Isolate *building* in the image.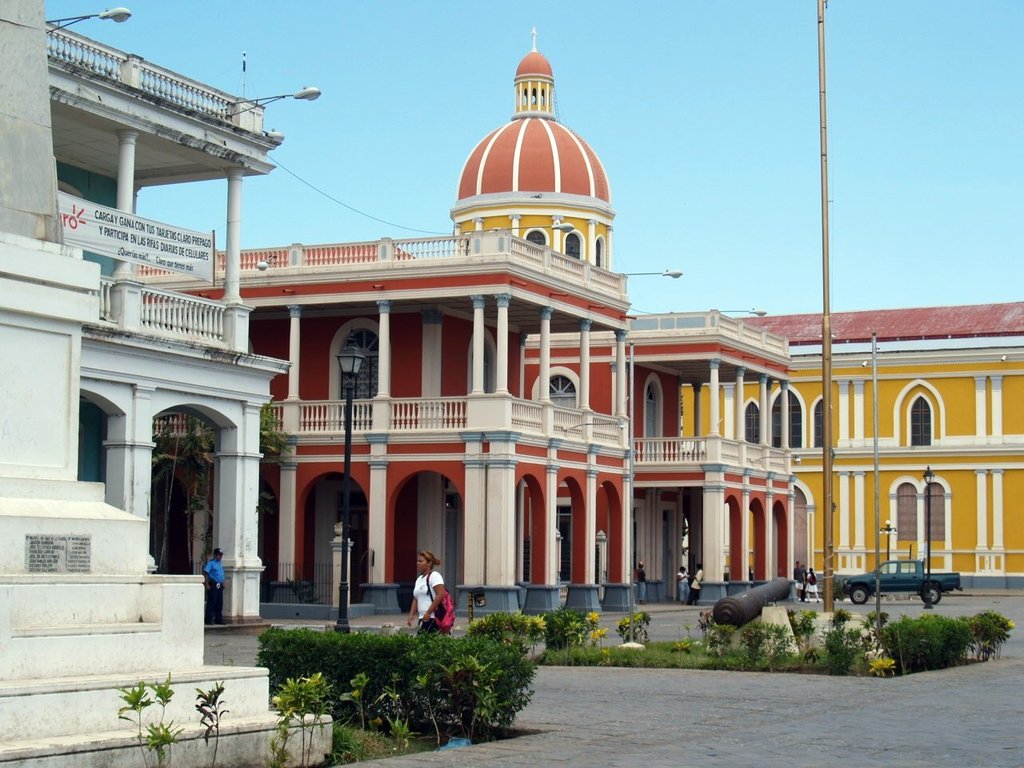
Isolated region: detection(139, 228, 635, 624).
